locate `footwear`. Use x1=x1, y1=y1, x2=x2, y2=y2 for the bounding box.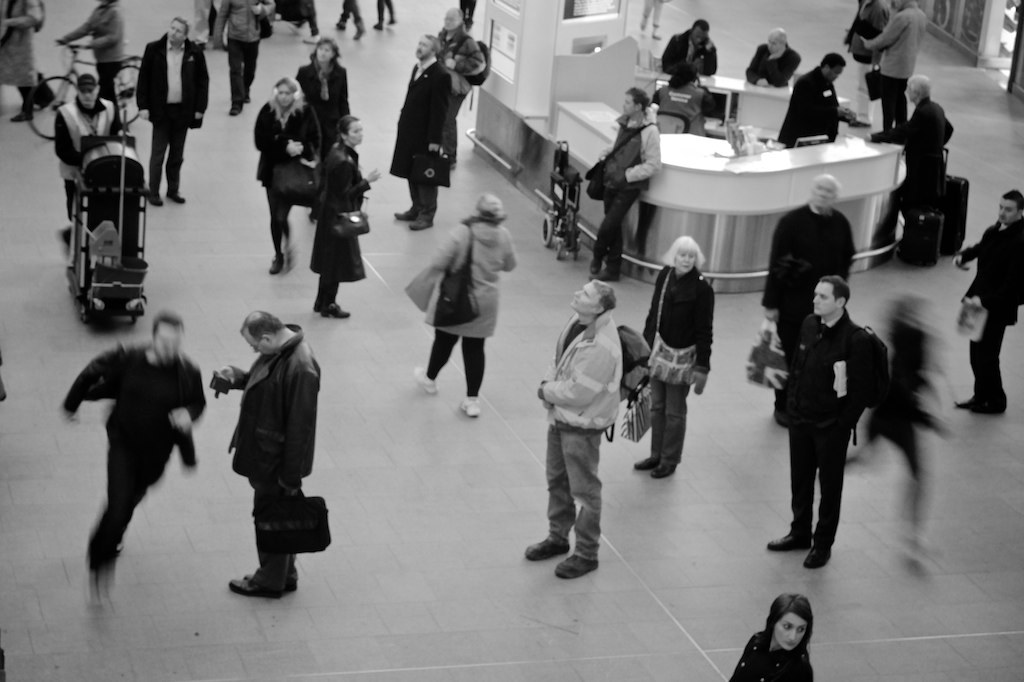
x1=770, y1=535, x2=811, y2=554.
